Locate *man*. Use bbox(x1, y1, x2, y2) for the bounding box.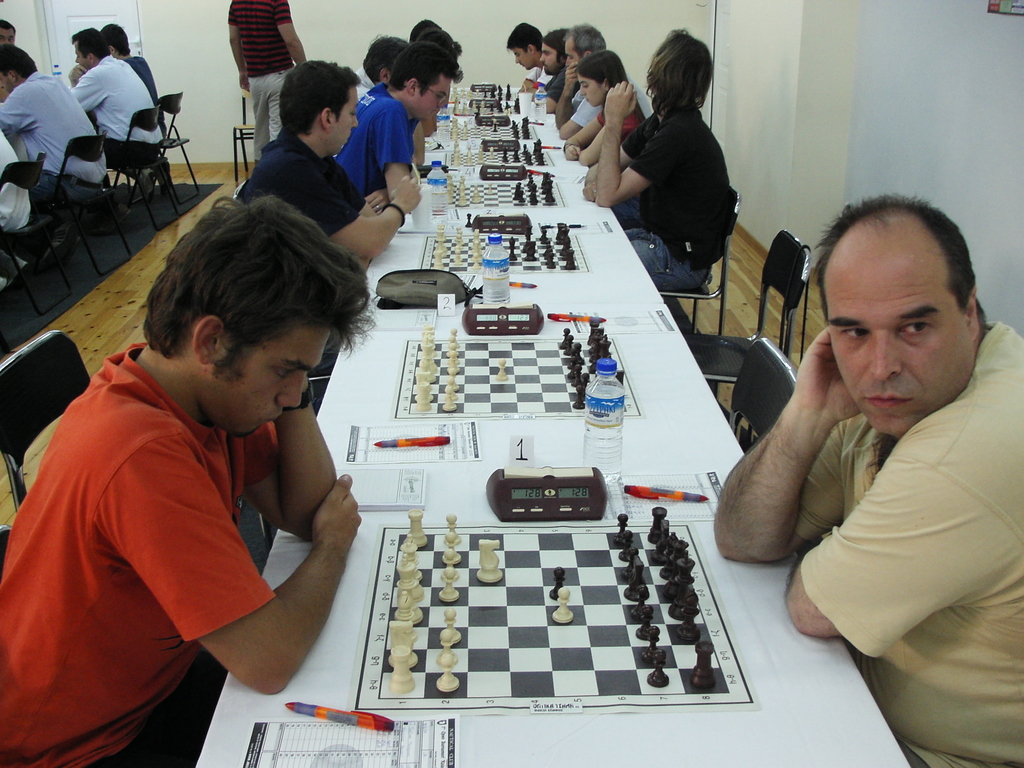
bbox(220, 49, 419, 369).
